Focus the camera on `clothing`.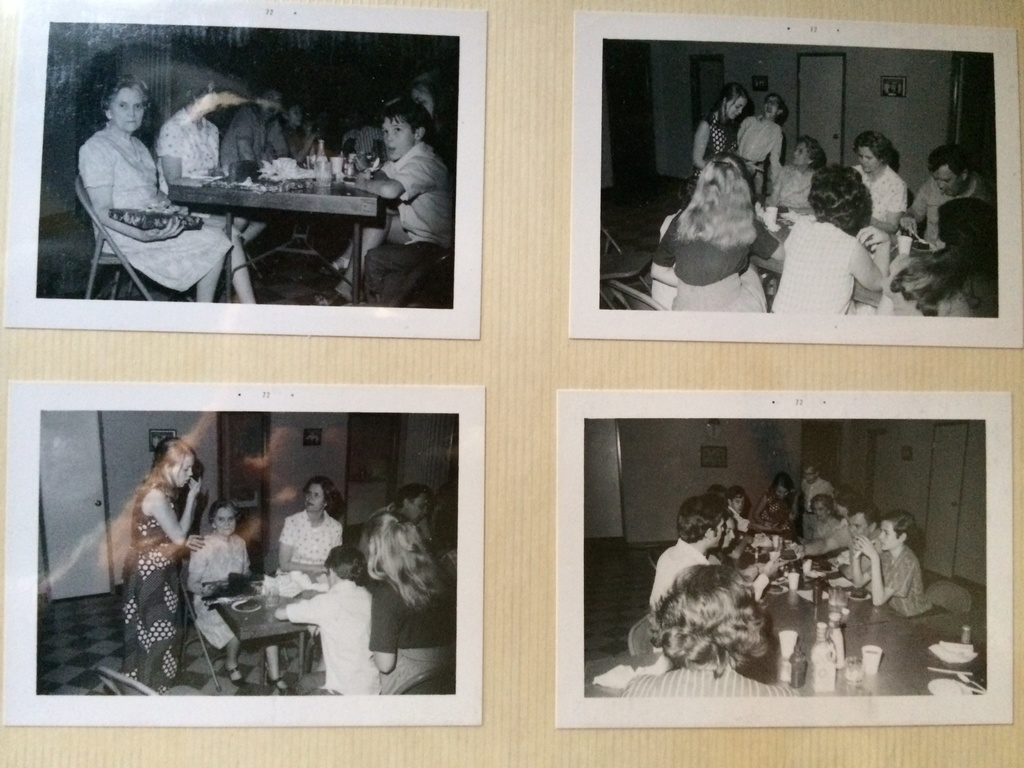
Focus region: locate(63, 76, 211, 298).
